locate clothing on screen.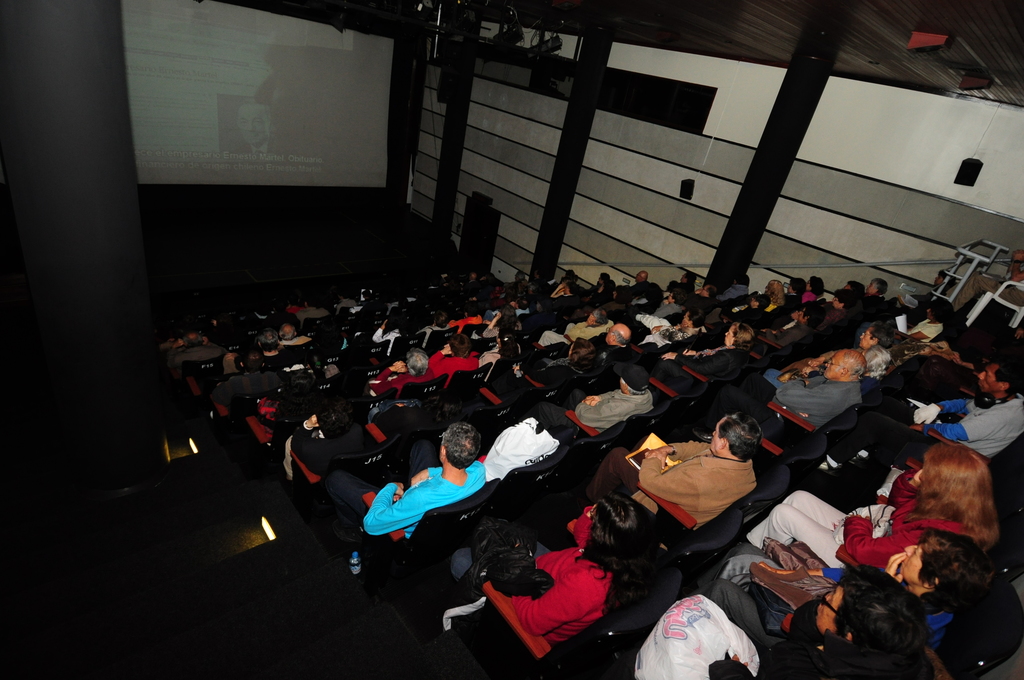
On screen at [x1=710, y1=308, x2=764, y2=341].
